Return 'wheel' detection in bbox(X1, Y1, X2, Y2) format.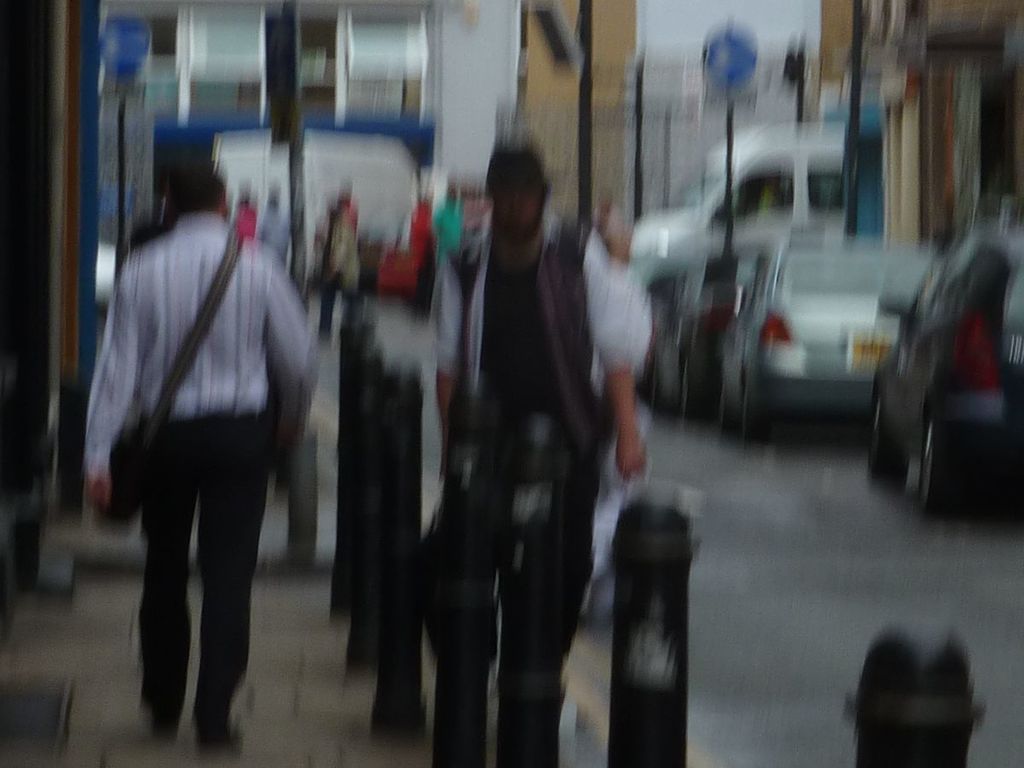
bbox(872, 392, 907, 482).
